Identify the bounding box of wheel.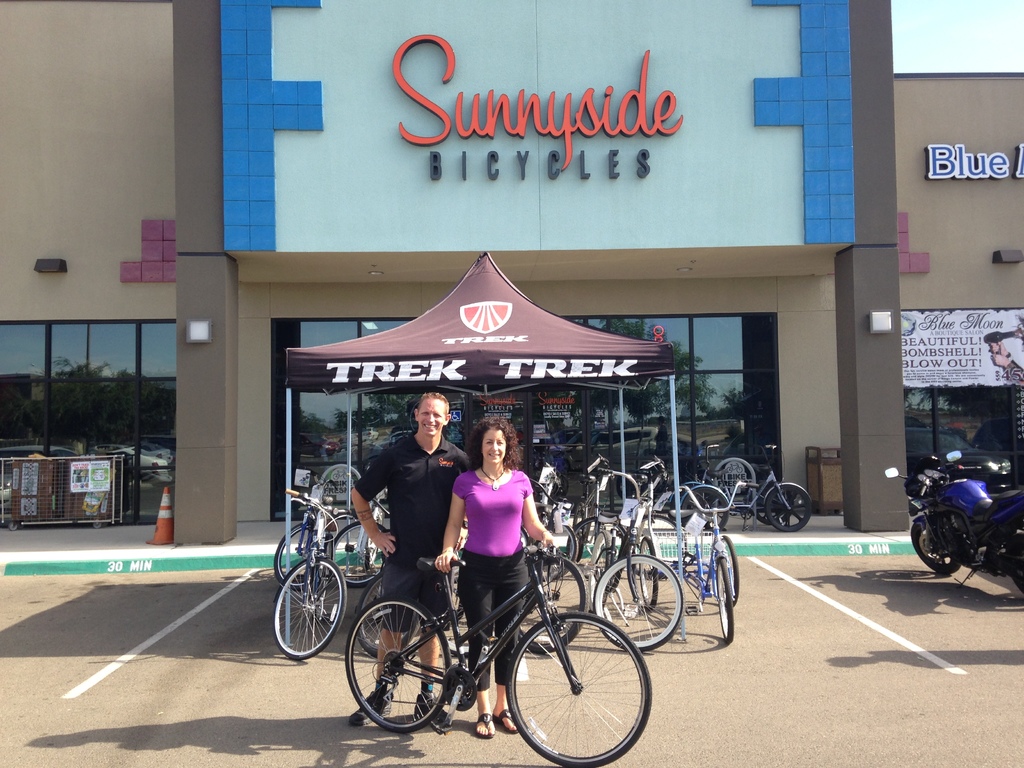
region(274, 519, 326, 588).
